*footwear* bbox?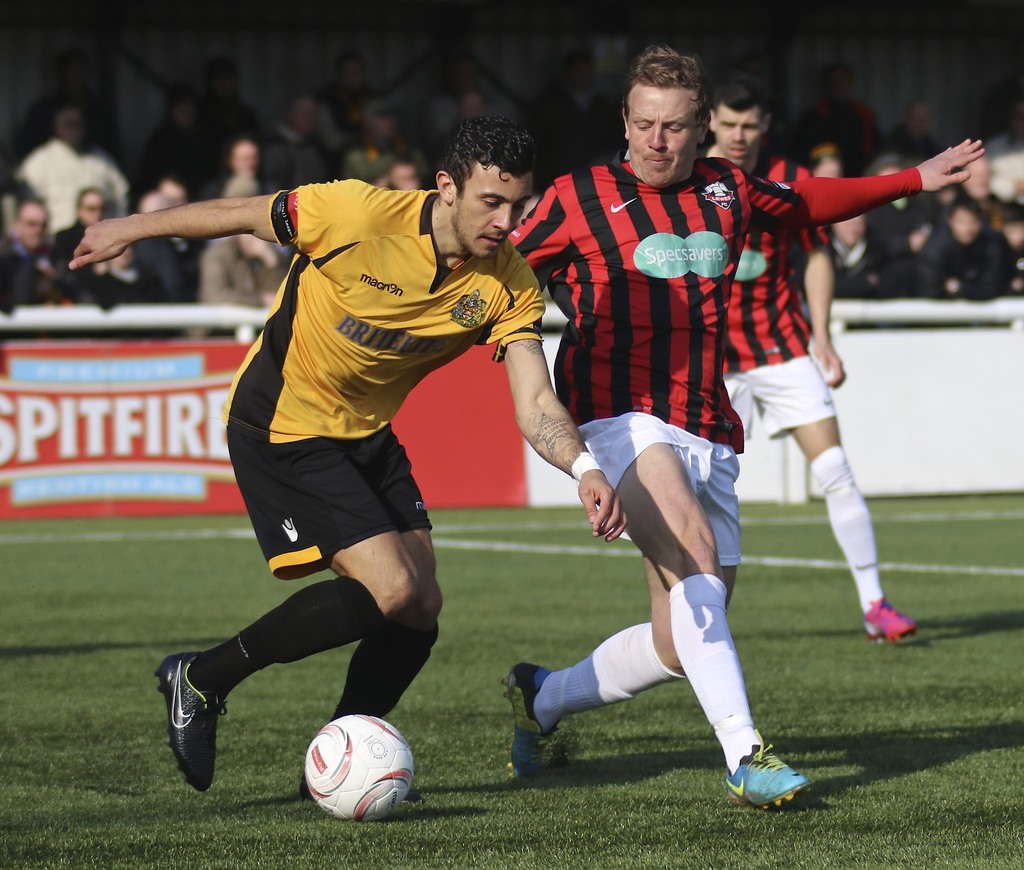
x1=725, y1=745, x2=816, y2=823
